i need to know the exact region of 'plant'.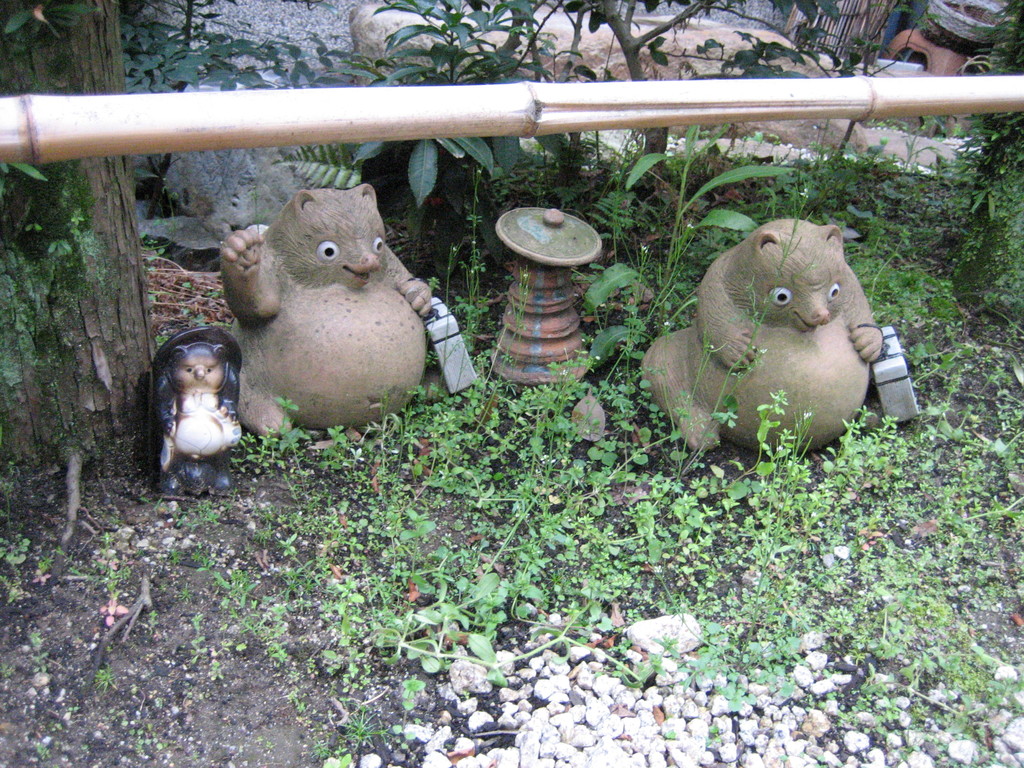
Region: 547,0,900,99.
